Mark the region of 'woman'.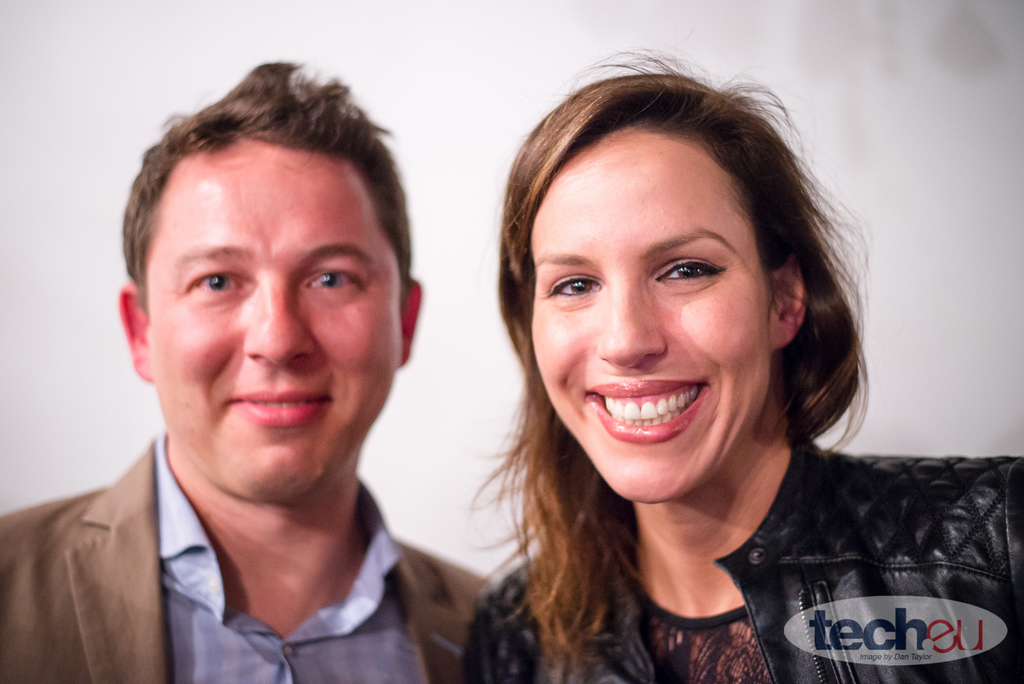
Region: pyautogui.locateOnScreen(406, 54, 991, 683).
